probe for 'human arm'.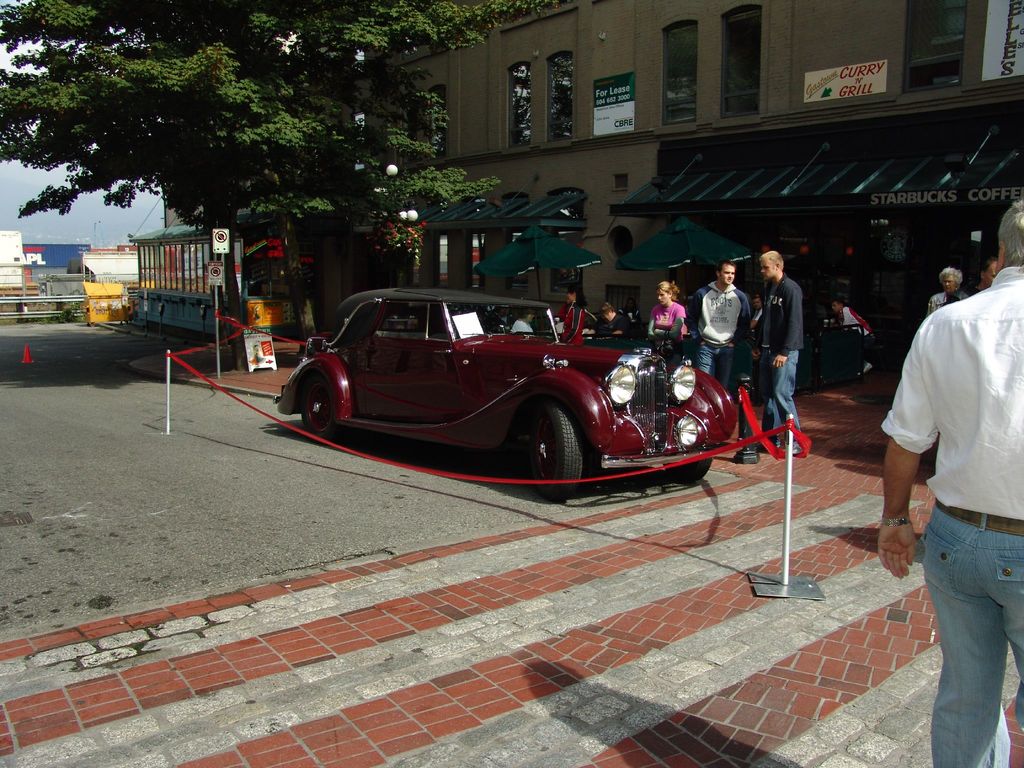
Probe result: select_region(769, 283, 804, 366).
